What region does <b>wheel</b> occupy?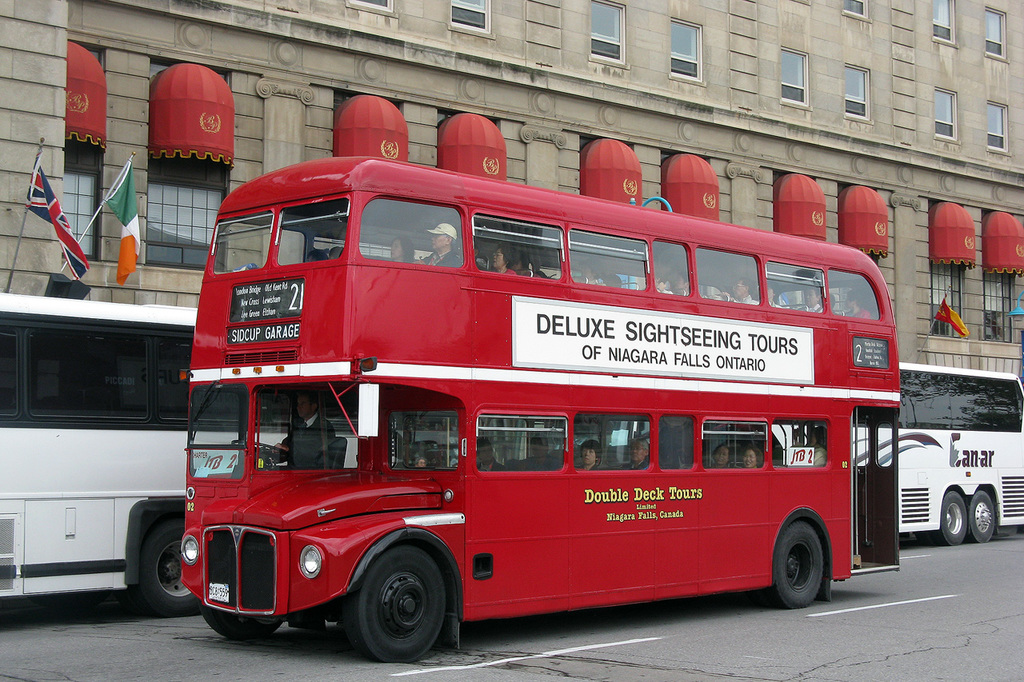
[138,521,200,617].
